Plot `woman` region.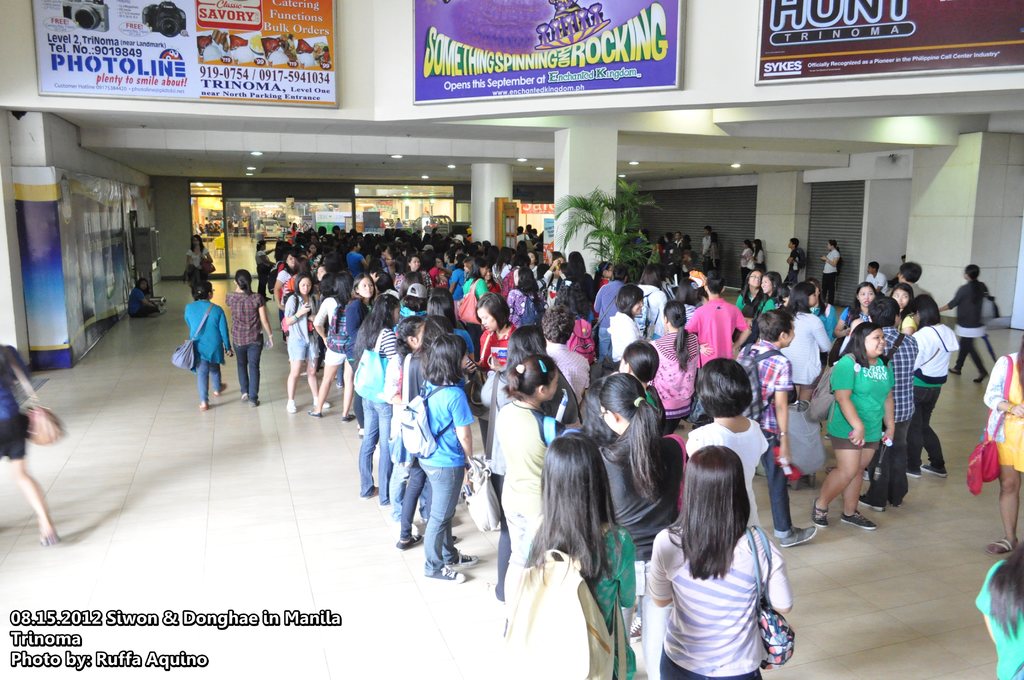
Plotted at (left=0, top=348, right=60, bottom=546).
